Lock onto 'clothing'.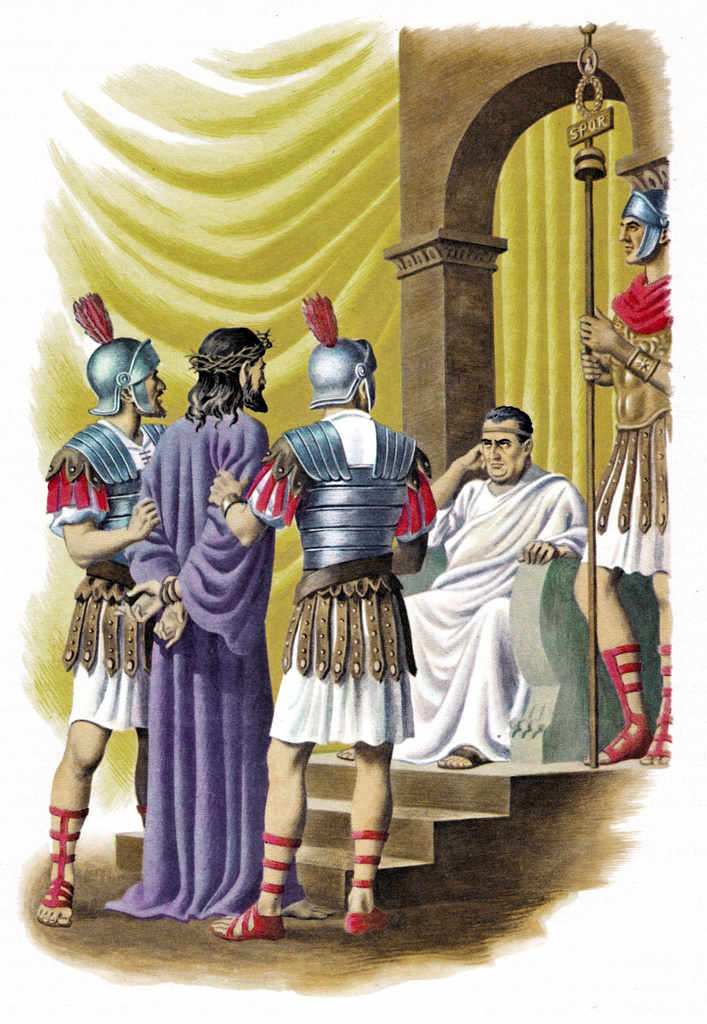
Locked: bbox(46, 414, 165, 731).
